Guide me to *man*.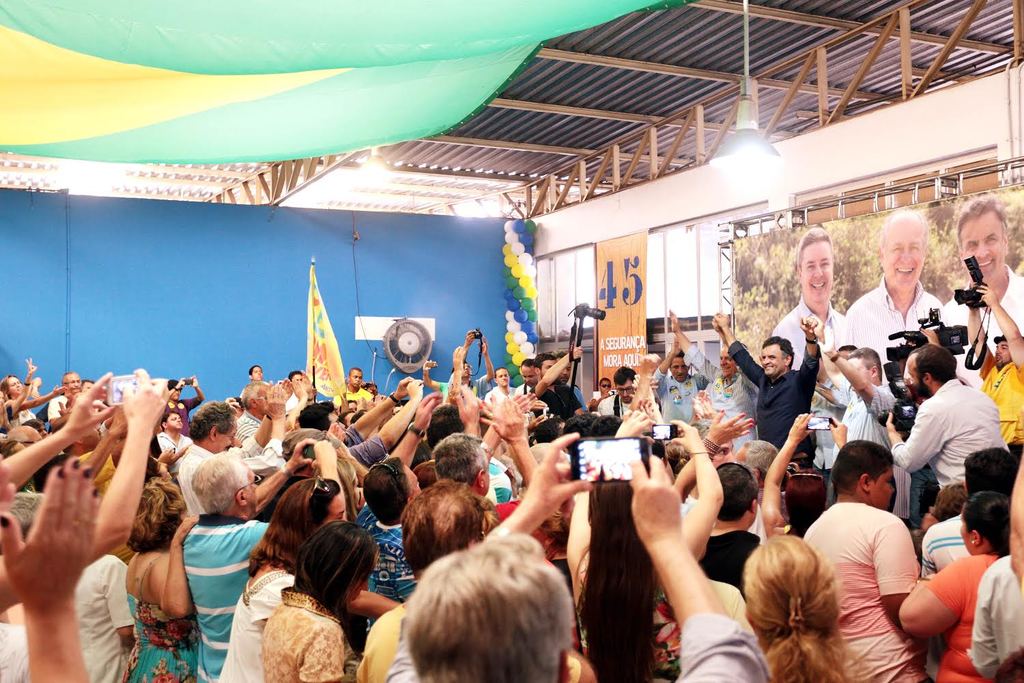
Guidance: bbox=[178, 436, 343, 682].
